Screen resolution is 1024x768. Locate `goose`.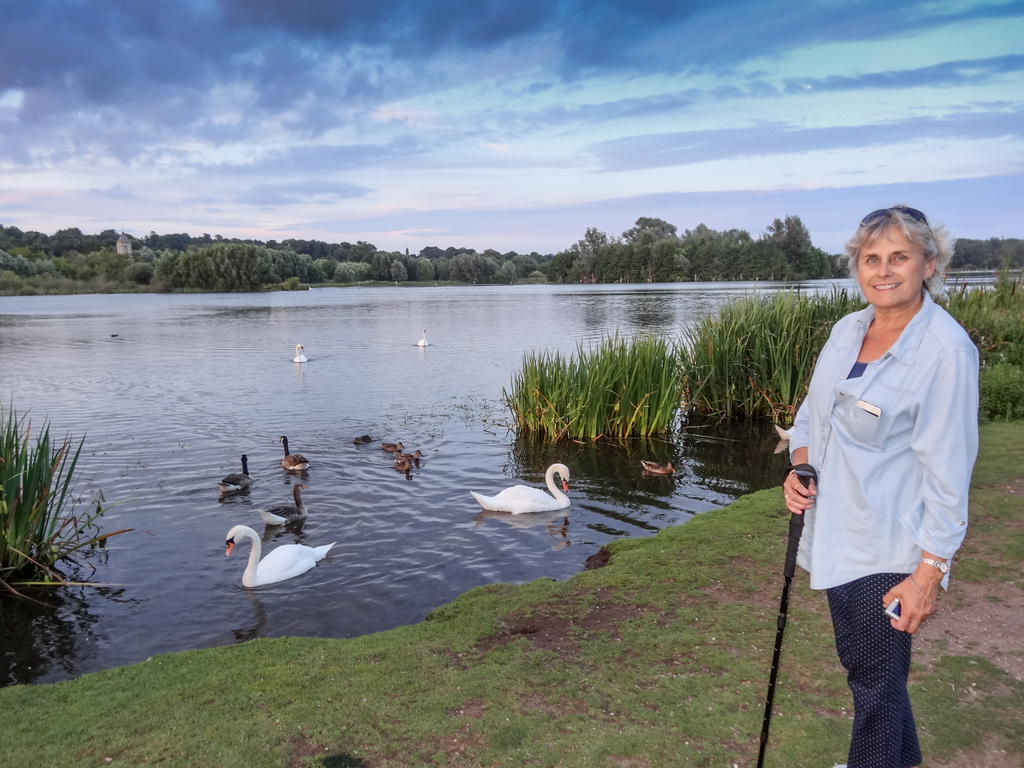
(252, 477, 309, 527).
